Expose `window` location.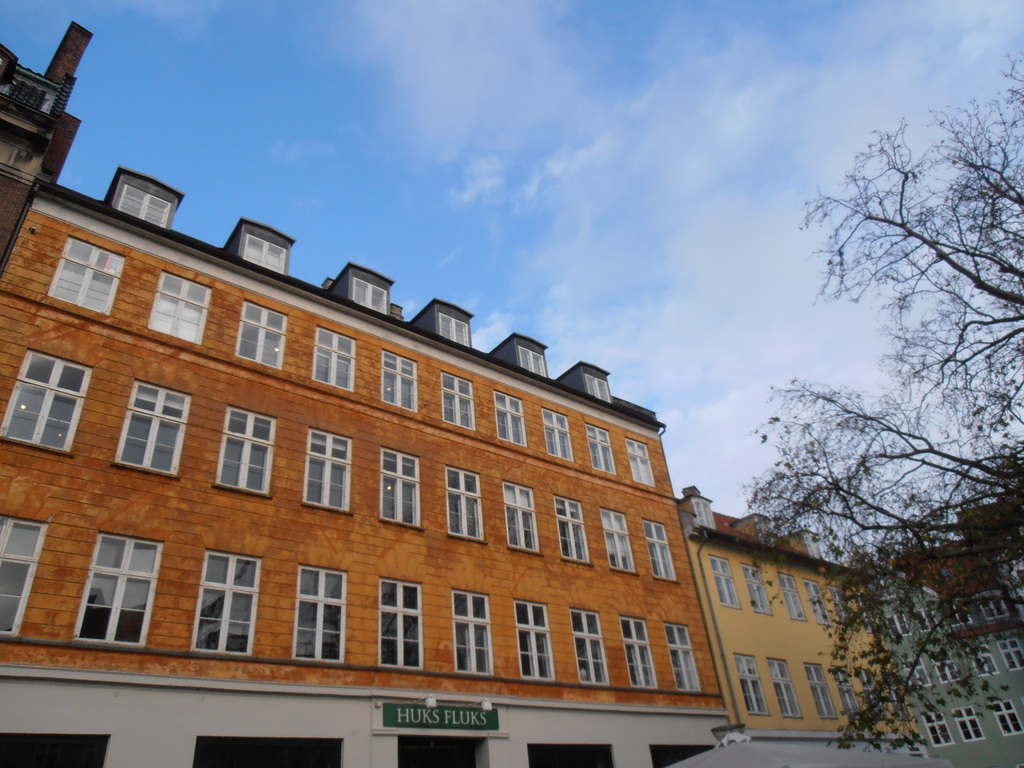
Exposed at [x1=995, y1=636, x2=1023, y2=675].
